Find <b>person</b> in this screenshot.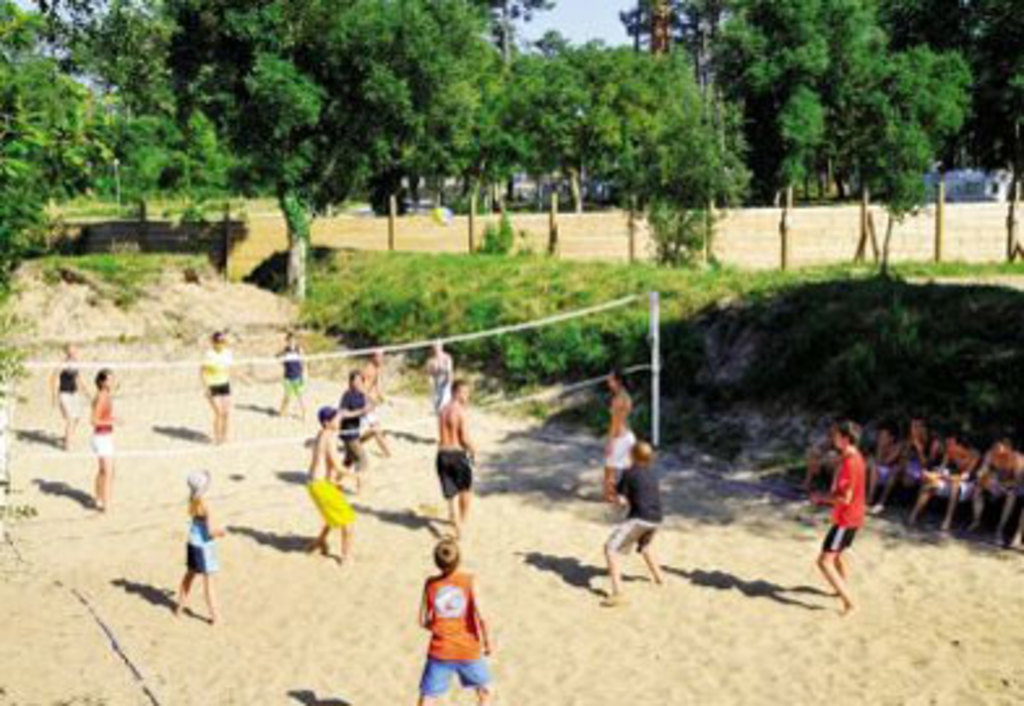
The bounding box for <b>person</b> is left=349, top=349, right=401, bottom=456.
